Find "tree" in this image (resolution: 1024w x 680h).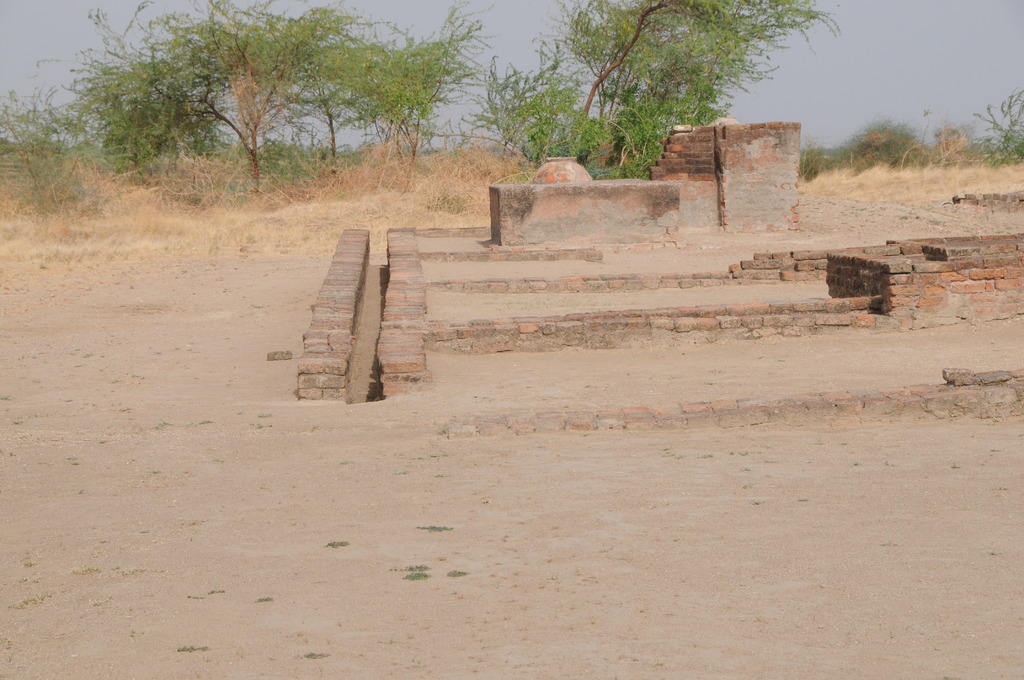
{"left": 459, "top": 0, "right": 845, "bottom": 180}.
